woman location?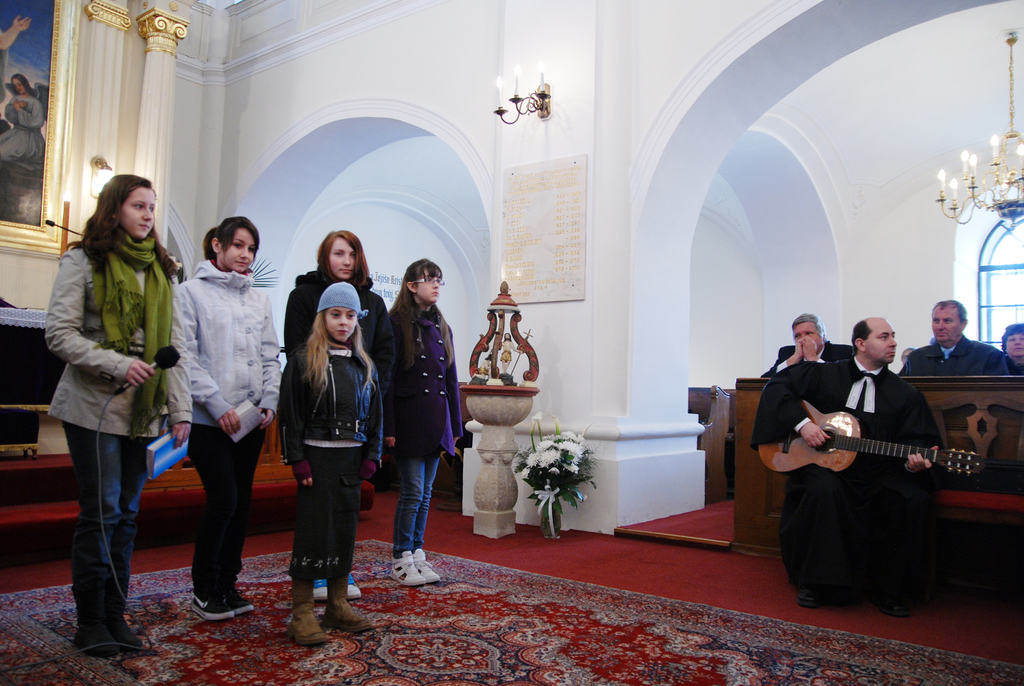
(left=39, top=179, right=180, bottom=666)
